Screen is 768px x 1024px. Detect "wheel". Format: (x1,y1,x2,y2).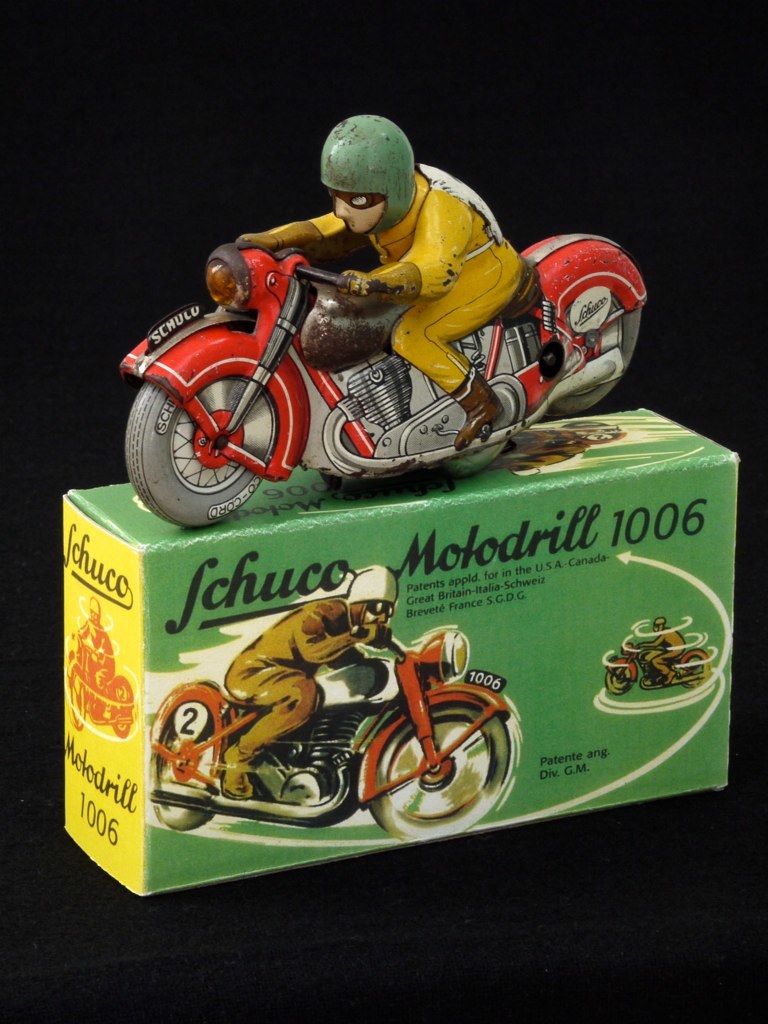
(120,319,306,530).
